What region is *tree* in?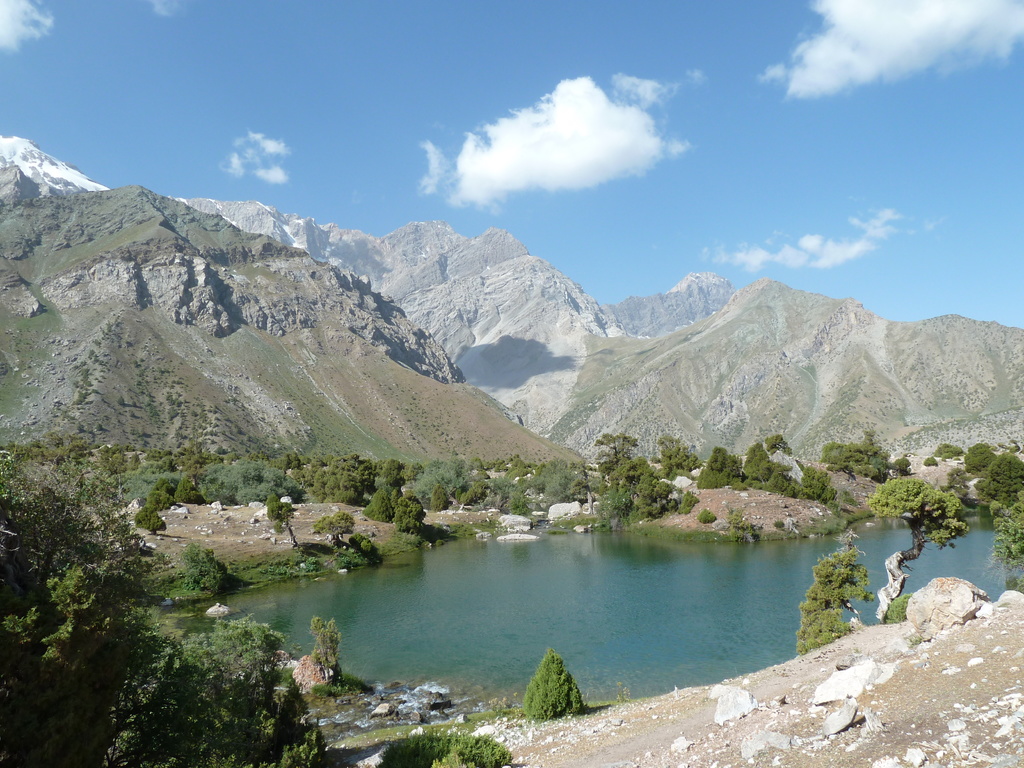
(982, 448, 1017, 511).
